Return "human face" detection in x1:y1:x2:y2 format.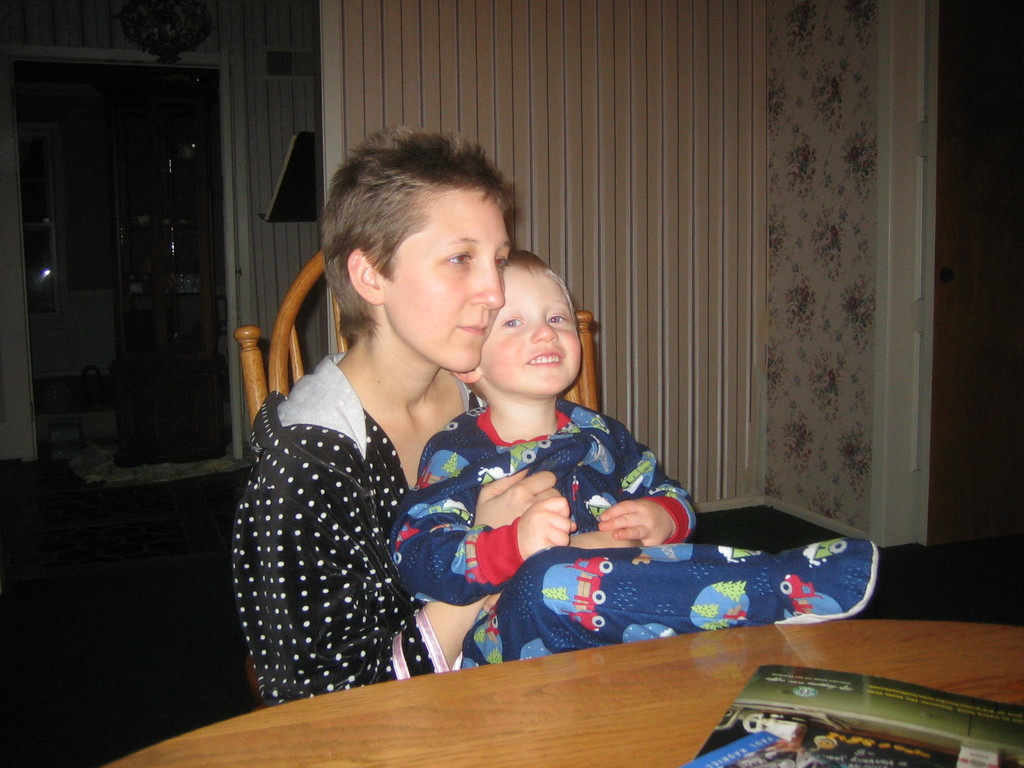
474:261:585:399.
